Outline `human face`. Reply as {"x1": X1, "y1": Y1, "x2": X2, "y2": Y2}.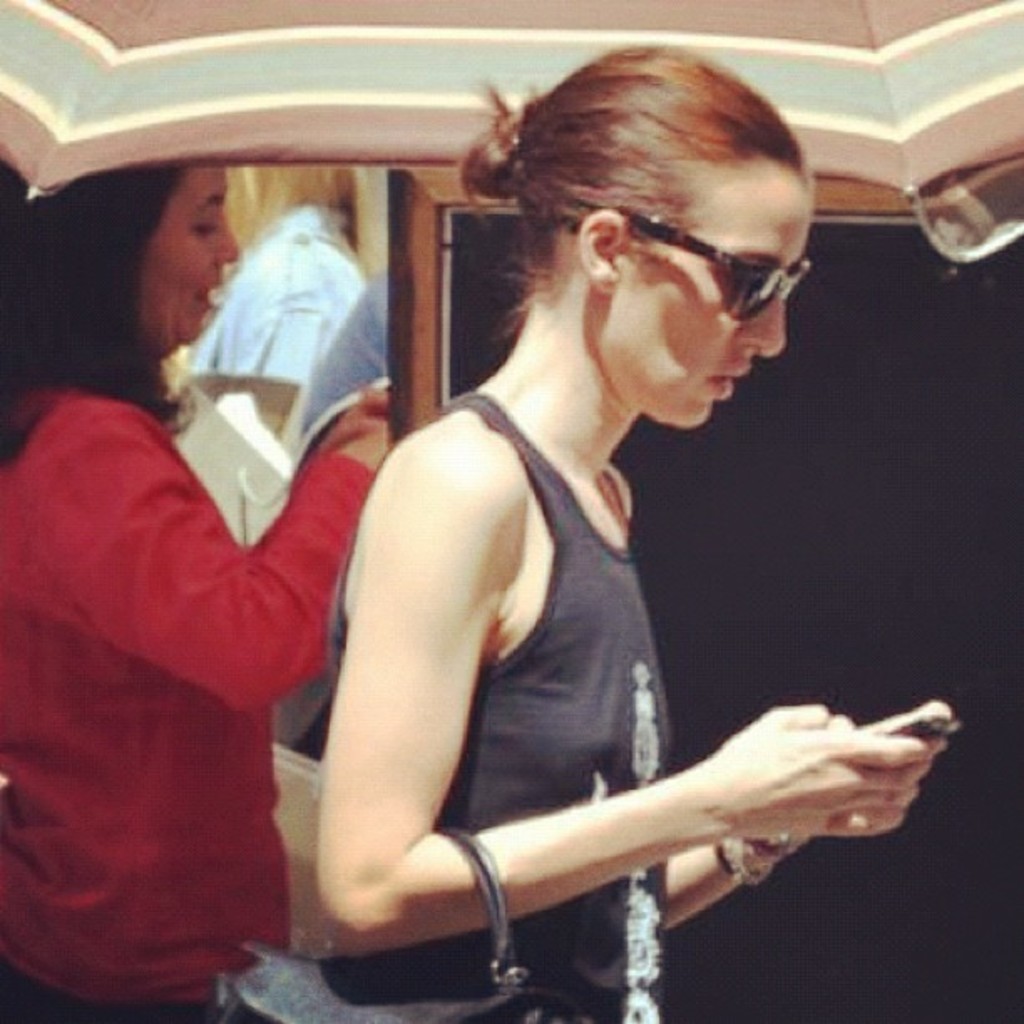
{"x1": 591, "y1": 162, "x2": 847, "y2": 428}.
